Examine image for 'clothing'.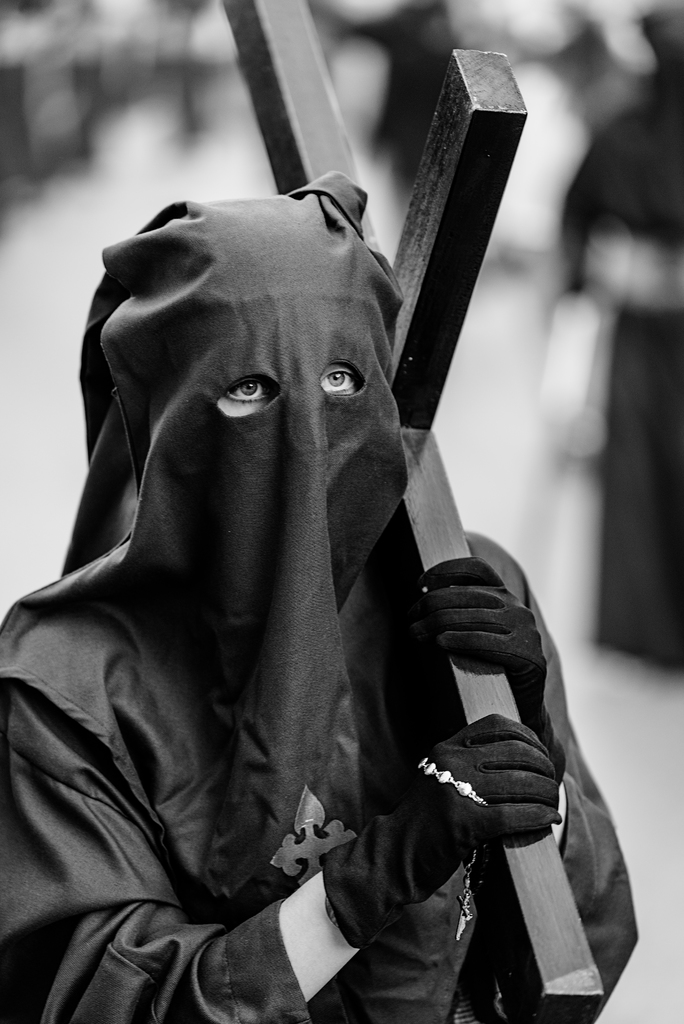
Examination result: bbox(31, 156, 614, 1023).
